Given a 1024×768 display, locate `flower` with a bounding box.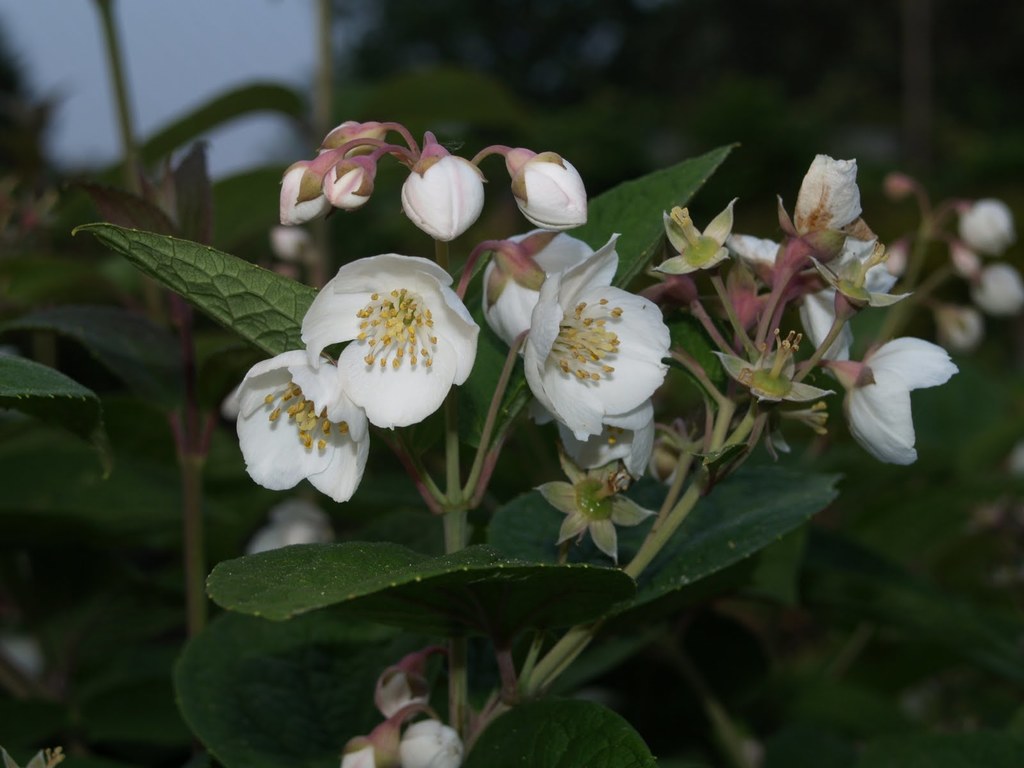
Located: x1=810, y1=232, x2=896, y2=312.
